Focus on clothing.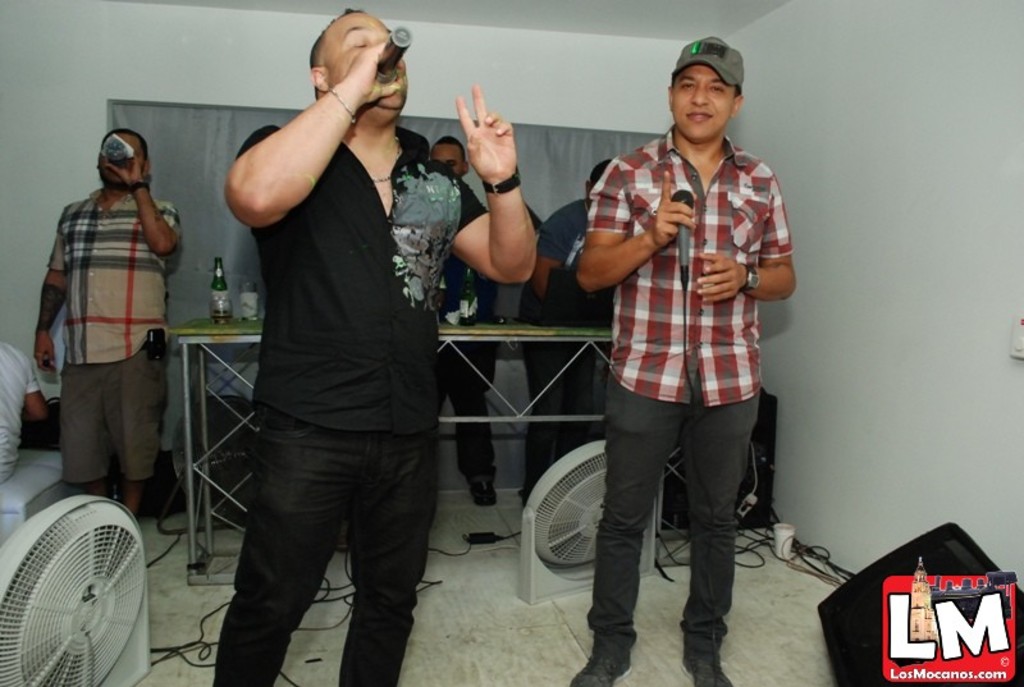
Focused at <box>46,188,175,476</box>.
